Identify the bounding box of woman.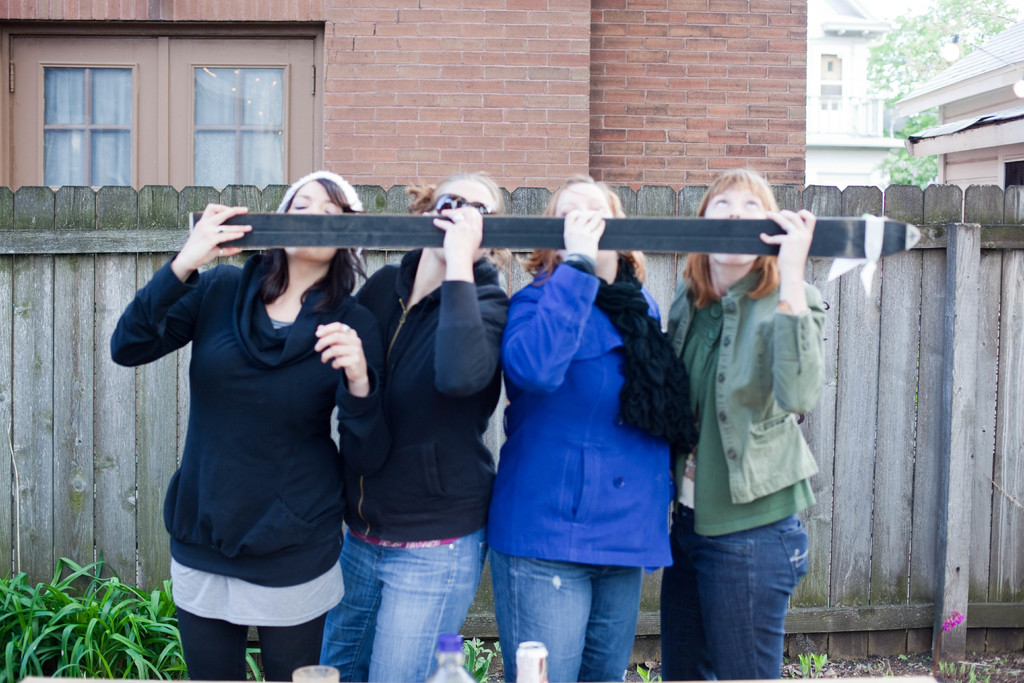
317 173 509 682.
